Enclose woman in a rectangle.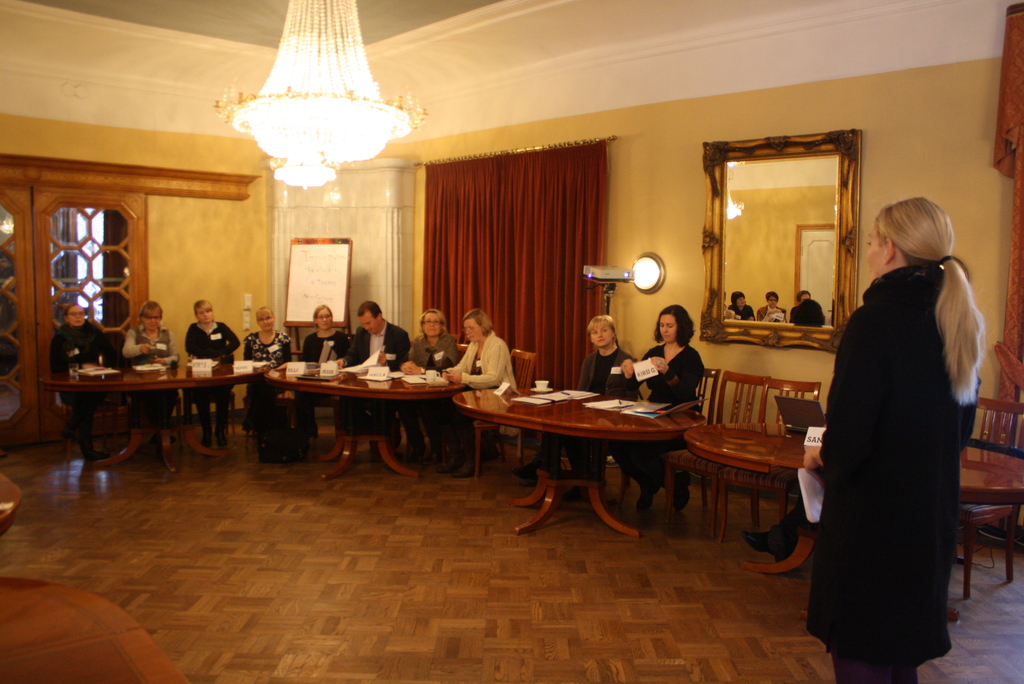
select_region(177, 300, 235, 455).
